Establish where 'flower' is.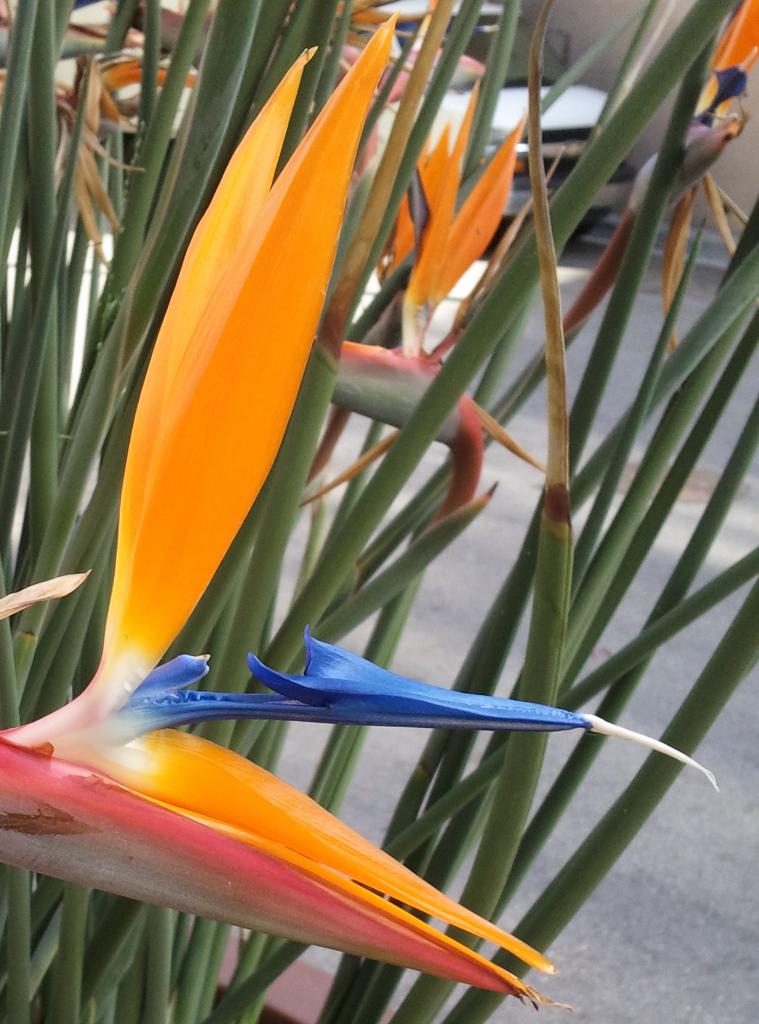
Established at x1=715, y1=0, x2=758, y2=76.
